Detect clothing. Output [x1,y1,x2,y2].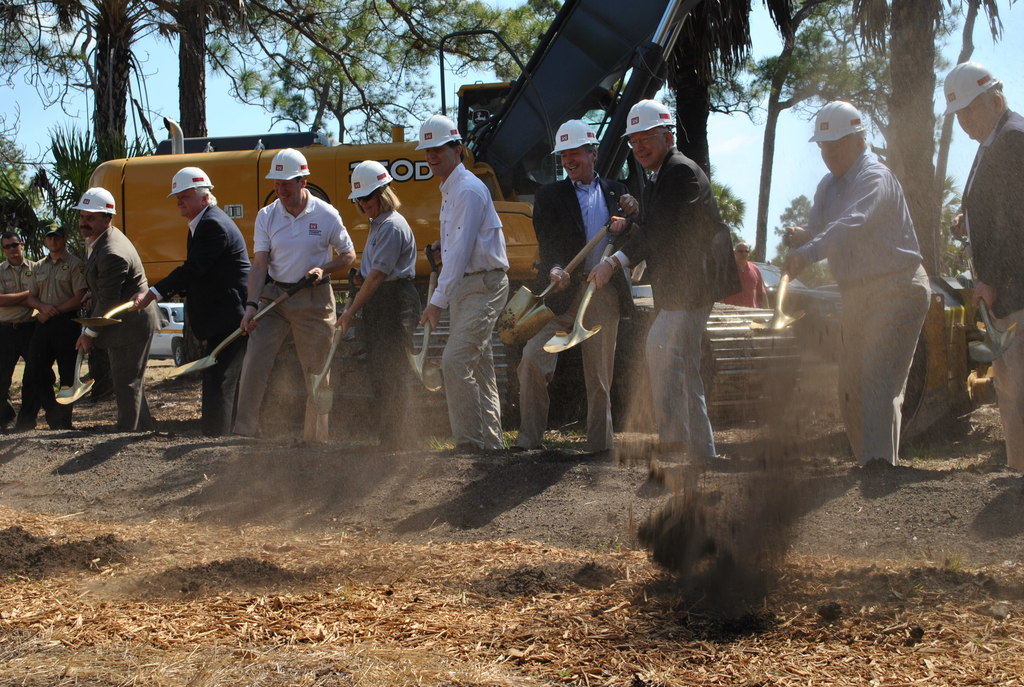
[142,200,250,429].
